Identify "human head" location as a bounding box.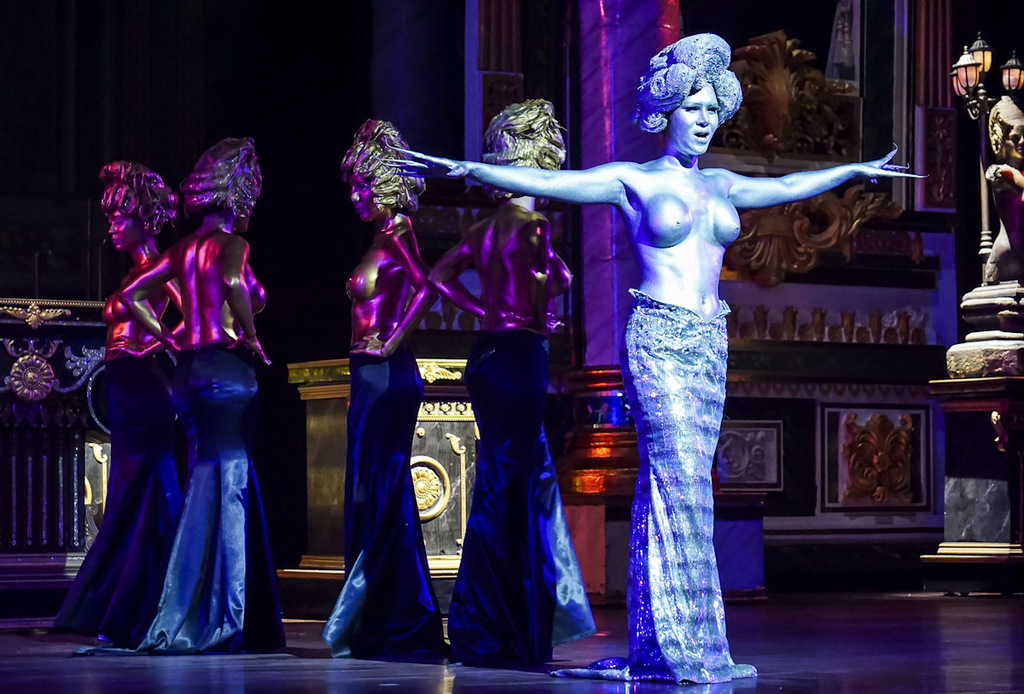
(342,118,425,225).
